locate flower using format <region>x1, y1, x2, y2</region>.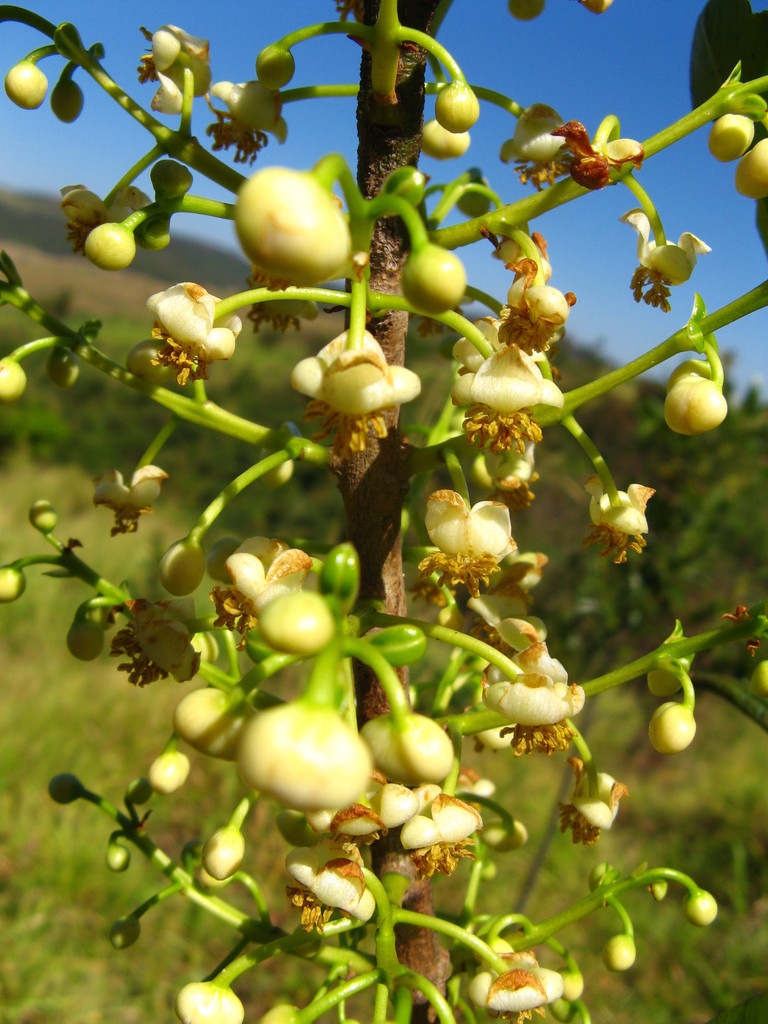
<region>482, 641, 589, 762</region>.
